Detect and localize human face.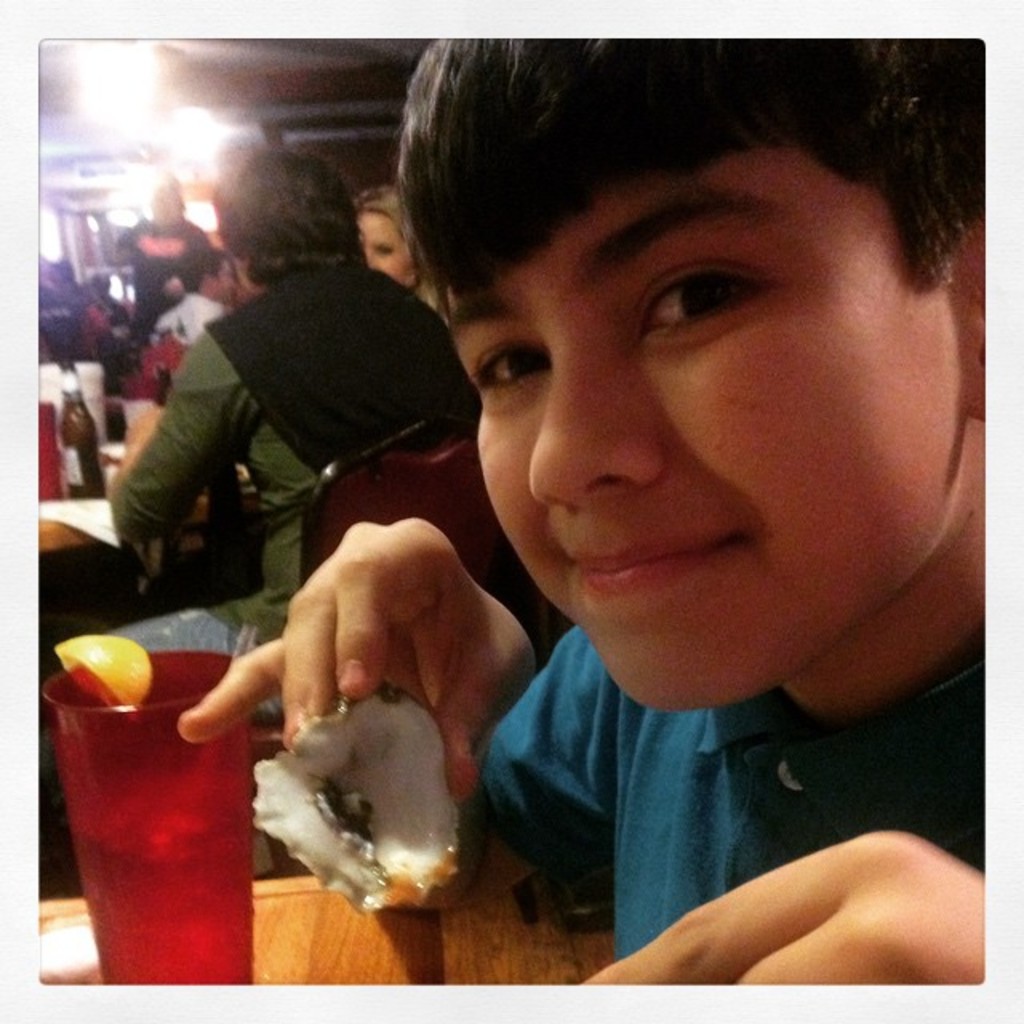
Localized at 357/214/418/272.
